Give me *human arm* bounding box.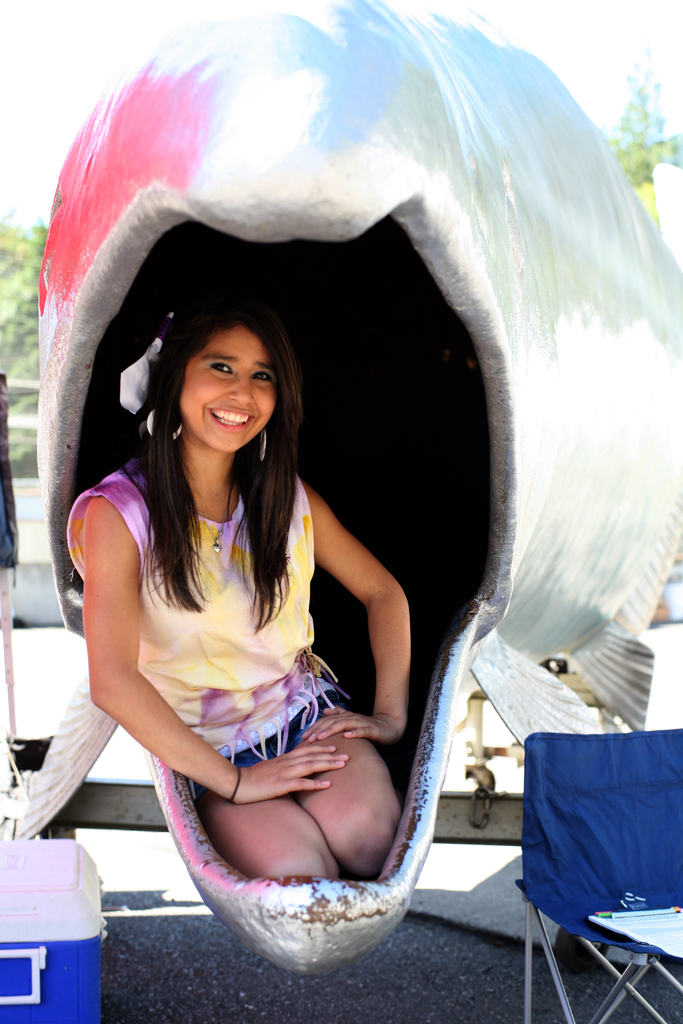
90,494,348,809.
